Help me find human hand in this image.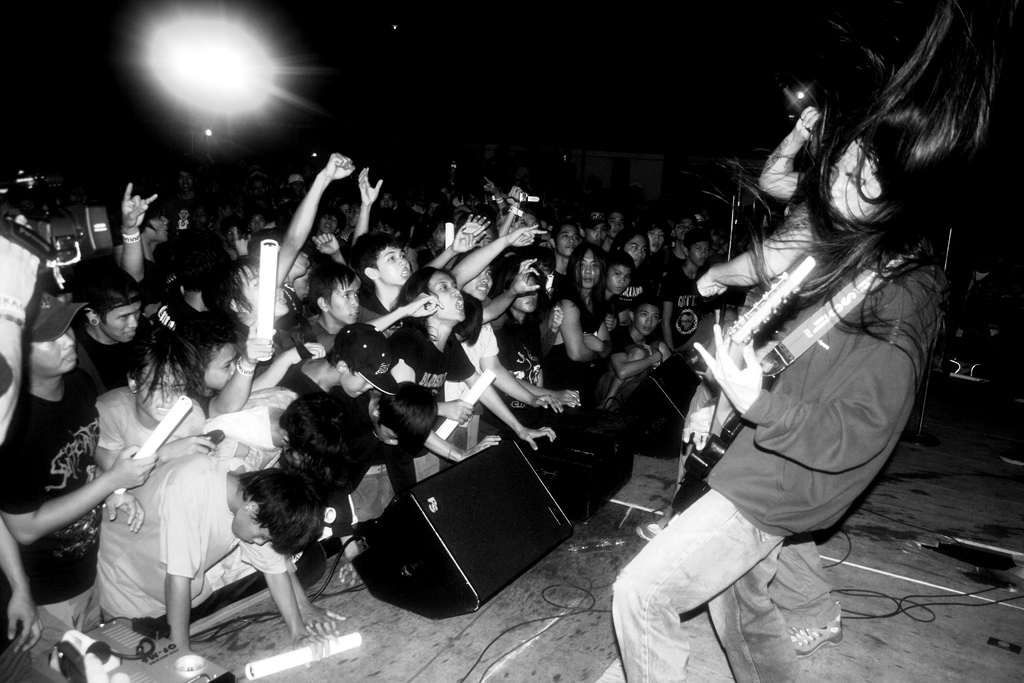
Found it: (x1=505, y1=224, x2=549, y2=252).
